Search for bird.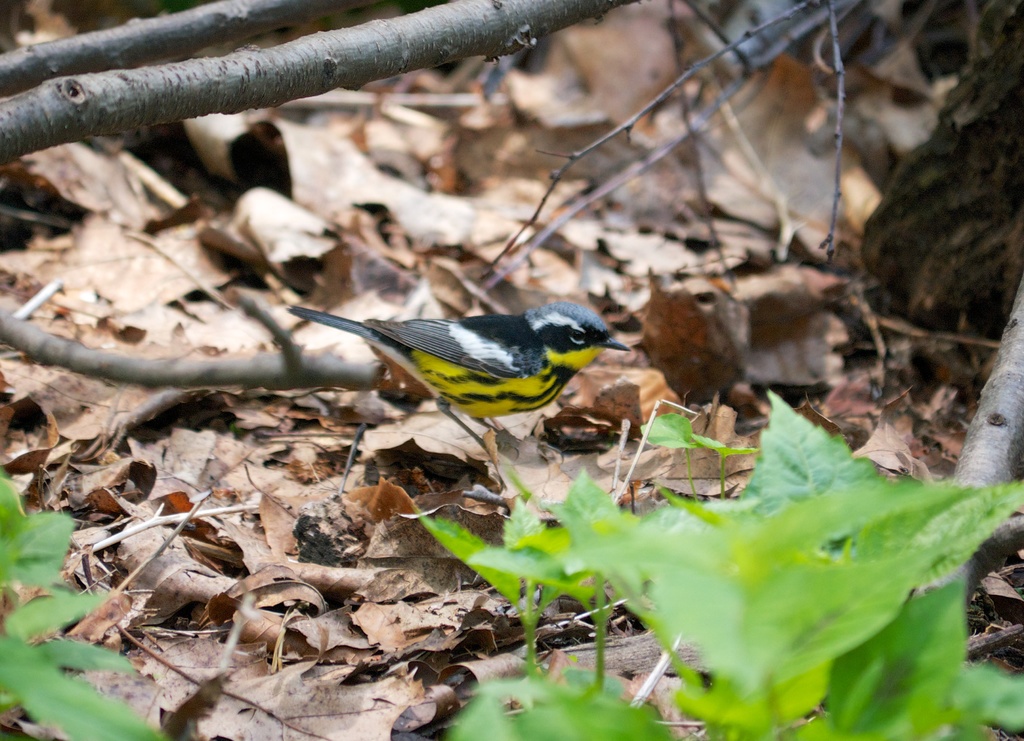
Found at [x1=292, y1=290, x2=637, y2=468].
